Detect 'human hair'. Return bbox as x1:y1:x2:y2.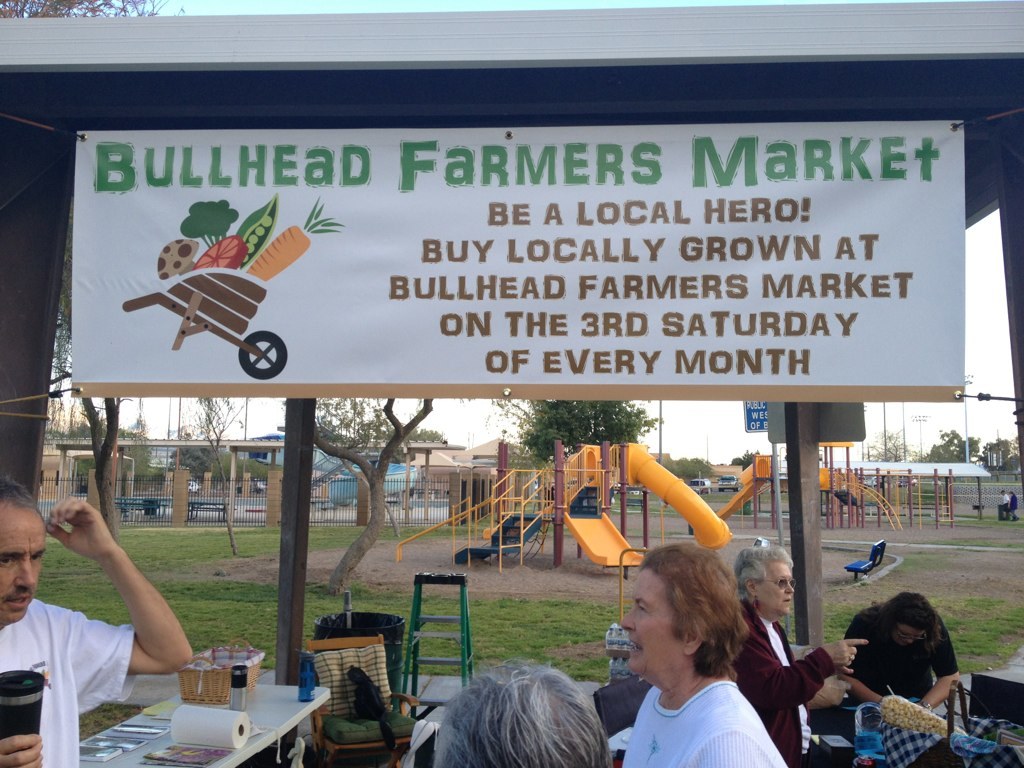
730:544:794:602.
